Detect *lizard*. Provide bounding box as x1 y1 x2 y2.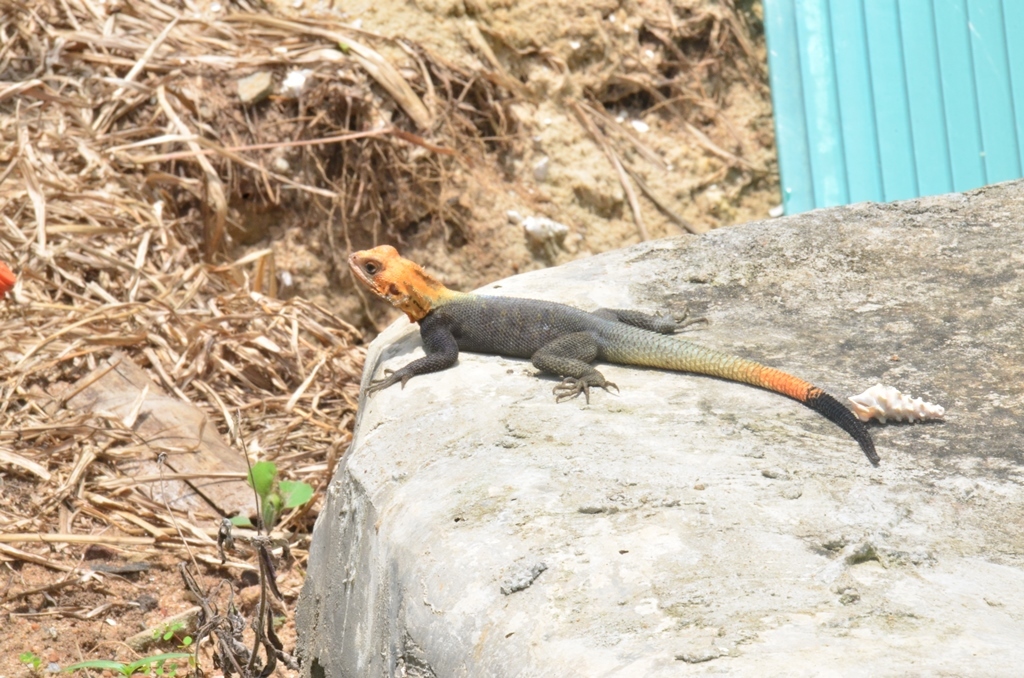
372 252 929 463.
